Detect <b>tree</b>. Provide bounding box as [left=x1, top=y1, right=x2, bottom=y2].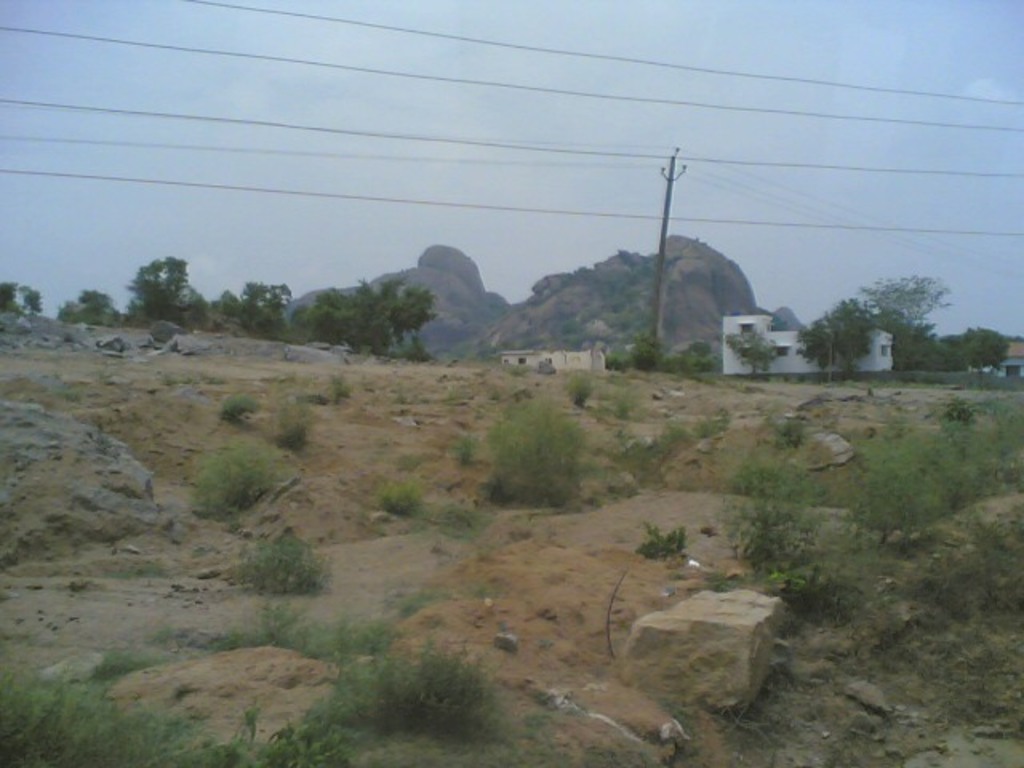
[left=130, top=250, right=189, bottom=317].
